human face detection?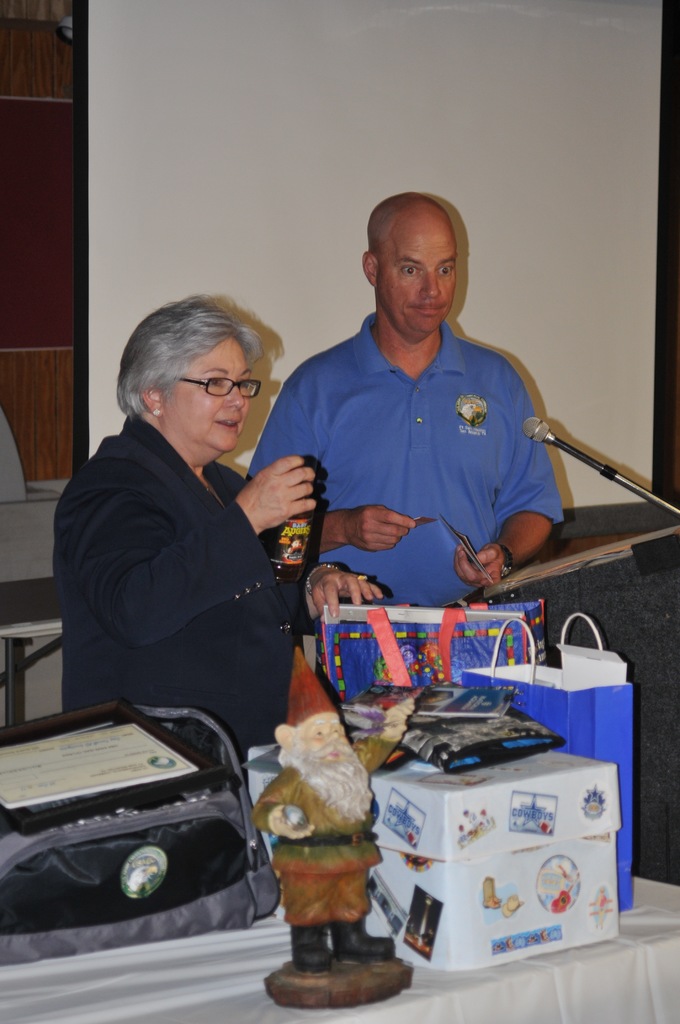
<bbox>304, 714, 344, 762</bbox>
